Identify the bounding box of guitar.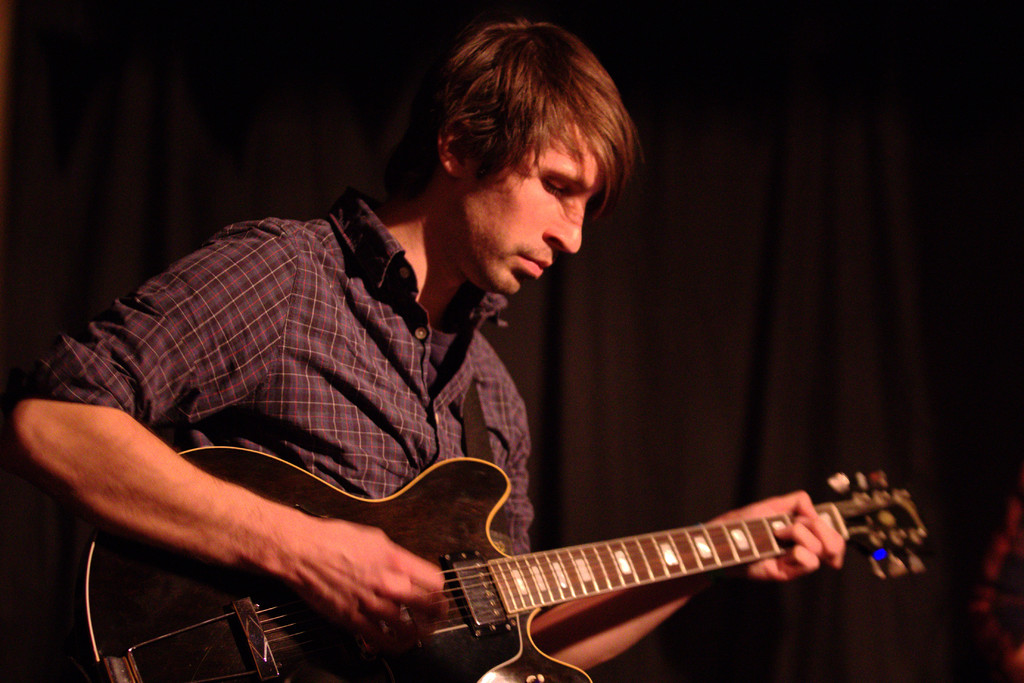
[172, 432, 943, 682].
